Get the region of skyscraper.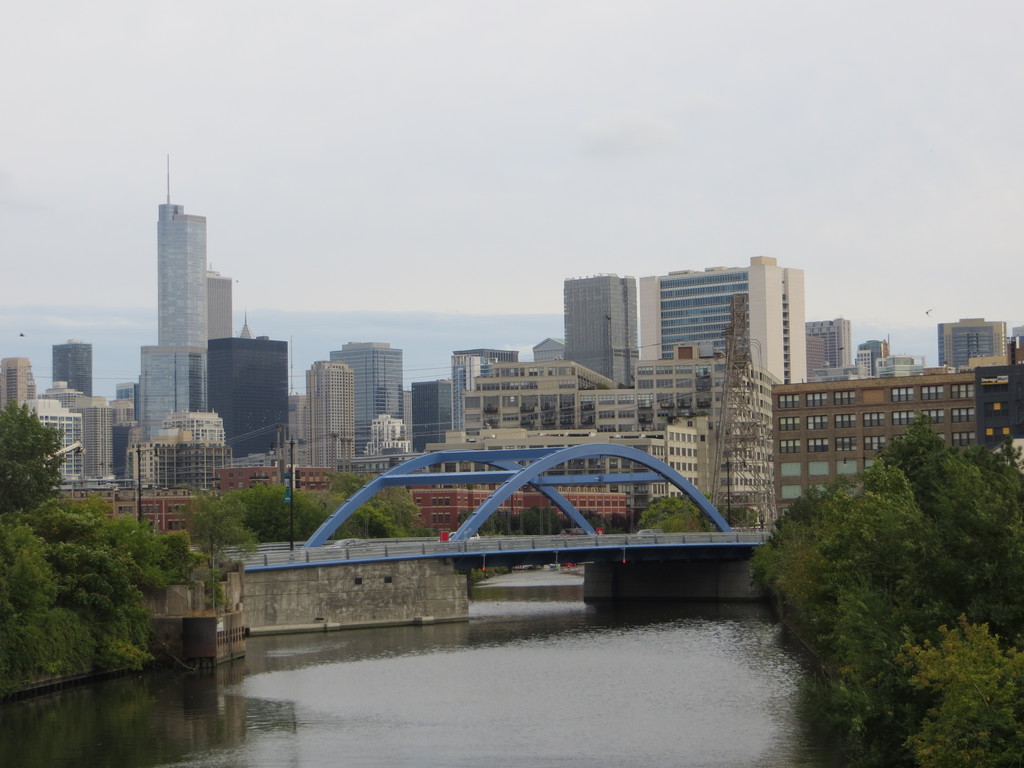
<bbox>932, 316, 1005, 374</bbox>.
